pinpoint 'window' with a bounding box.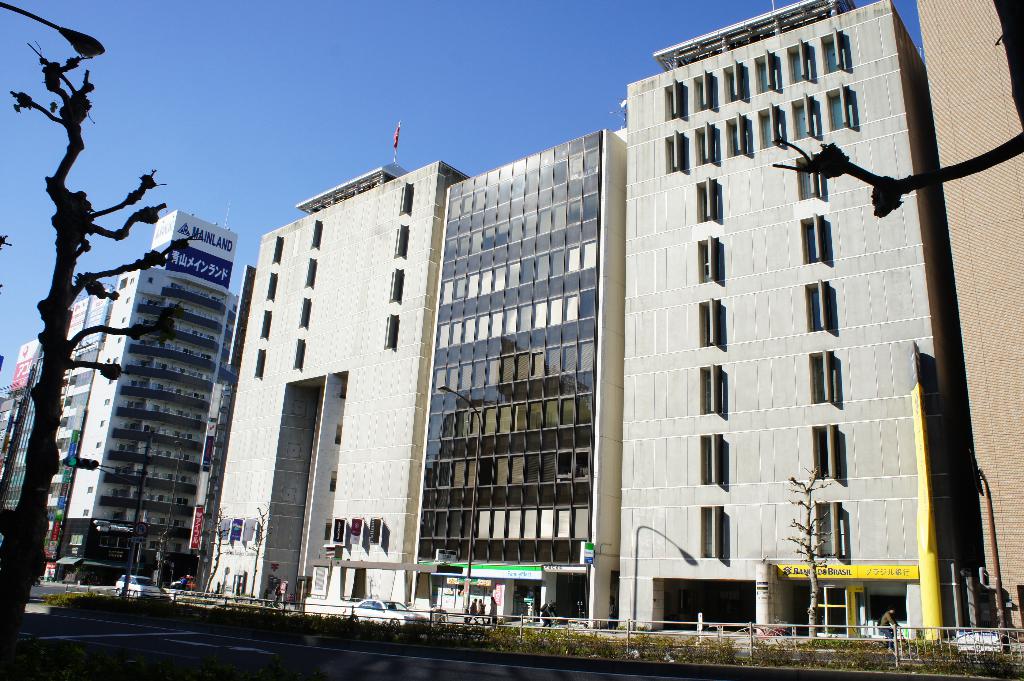
[816,501,844,559].
